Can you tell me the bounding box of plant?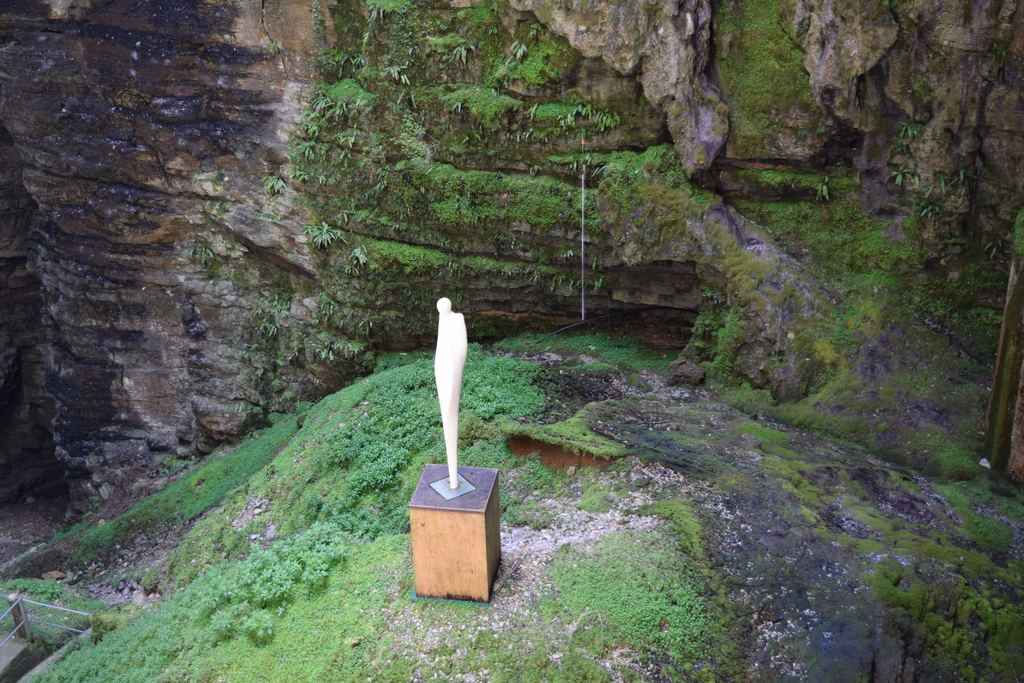
crop(455, 3, 500, 28).
